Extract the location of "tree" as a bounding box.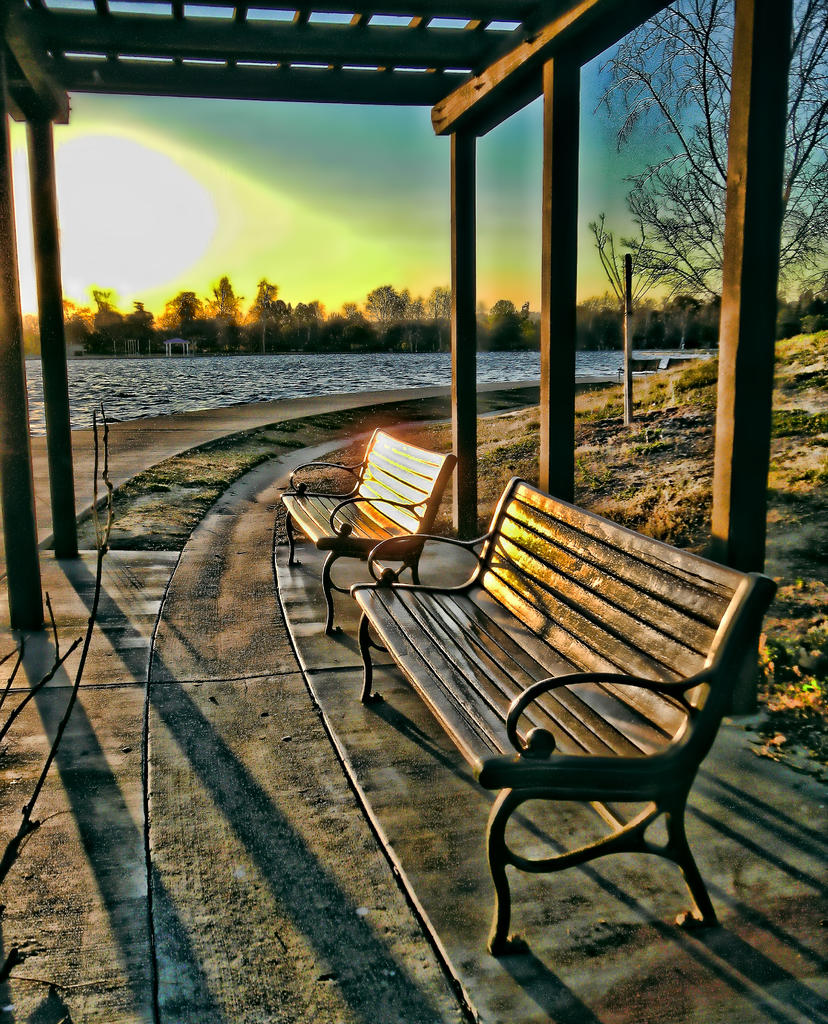
box(166, 276, 200, 345).
